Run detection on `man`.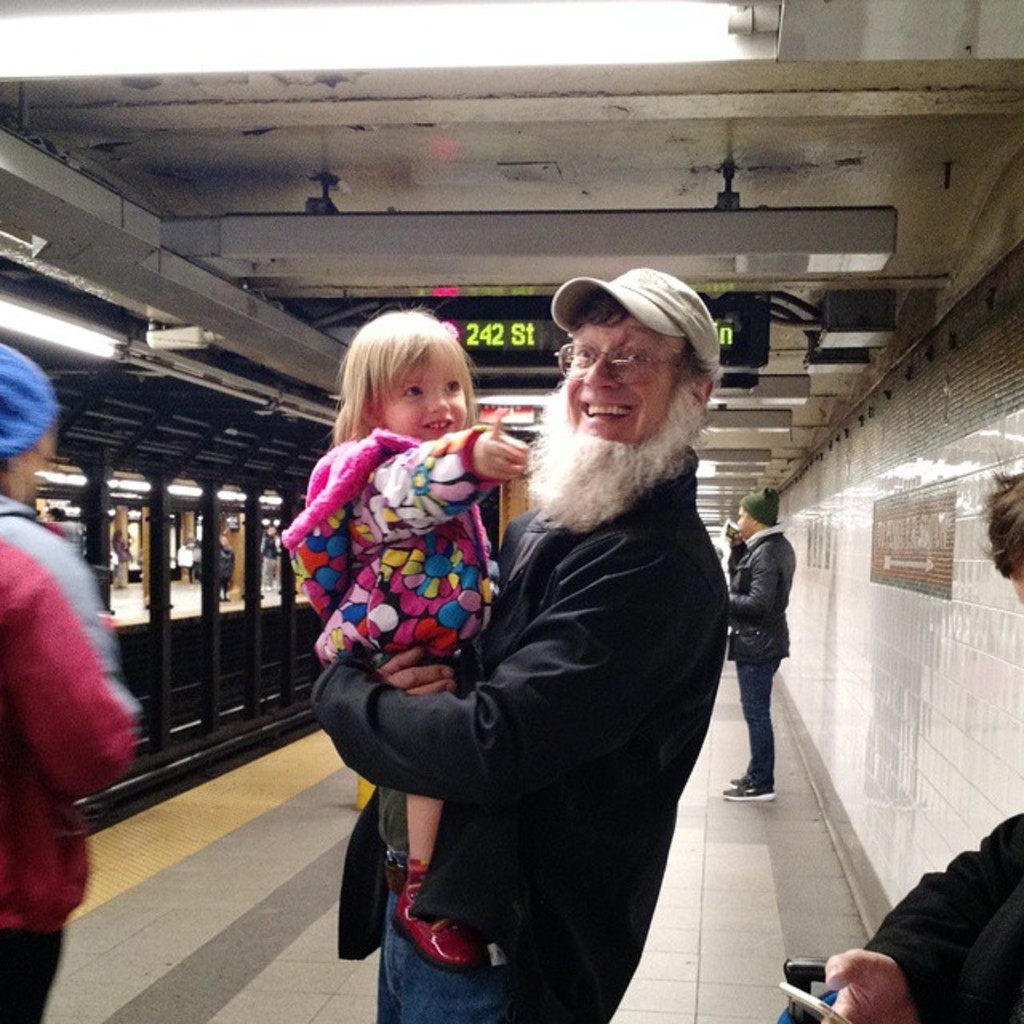
Result: pyautogui.locateOnScreen(720, 485, 795, 811).
